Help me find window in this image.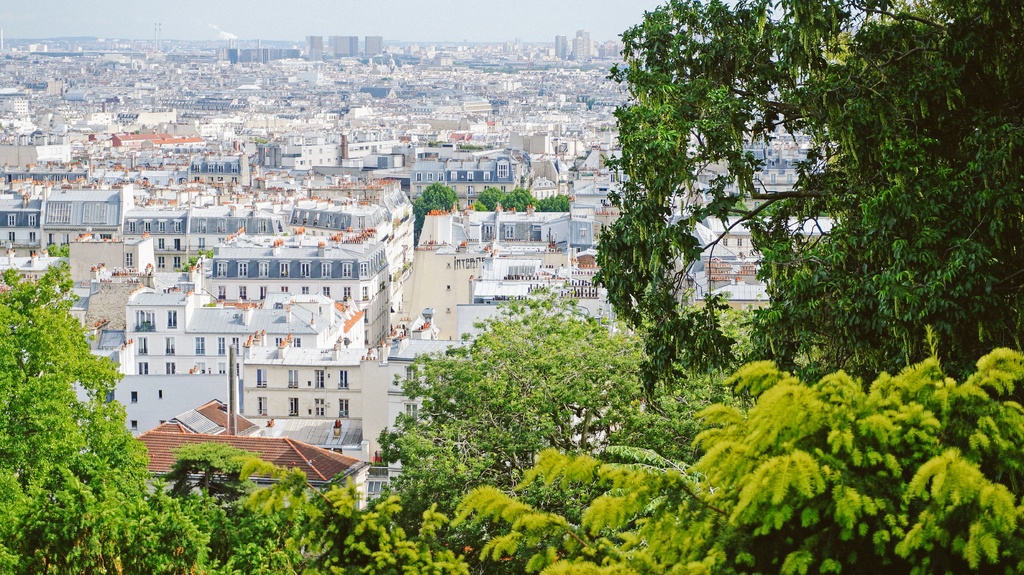
Found it: <region>259, 218, 265, 233</region>.
